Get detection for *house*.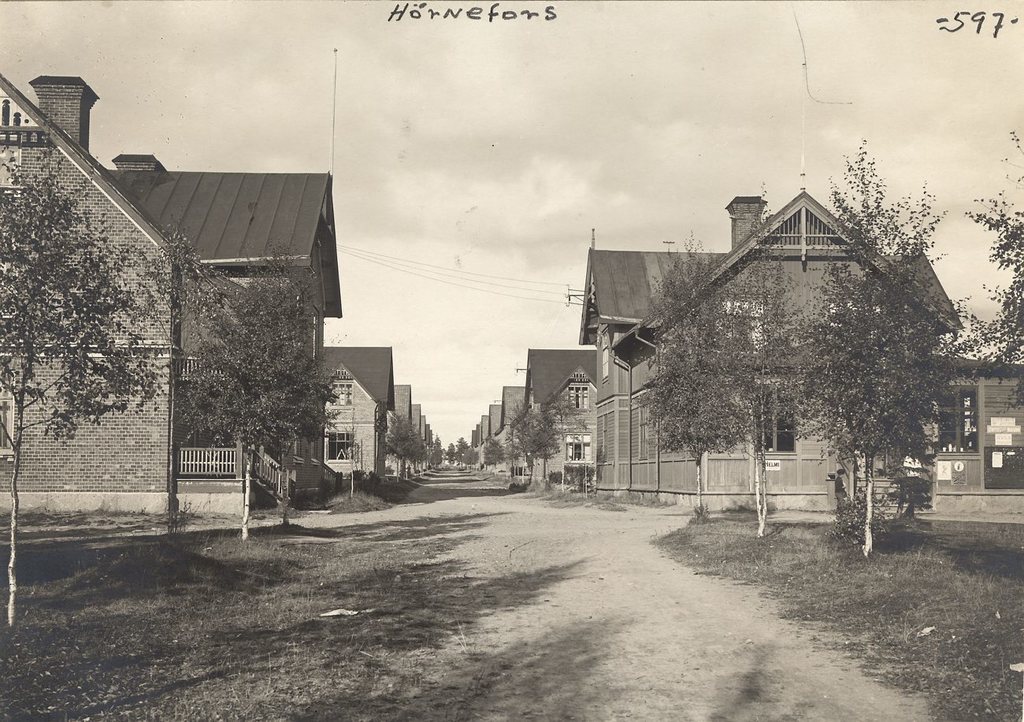
Detection: x1=468, y1=427, x2=478, y2=472.
